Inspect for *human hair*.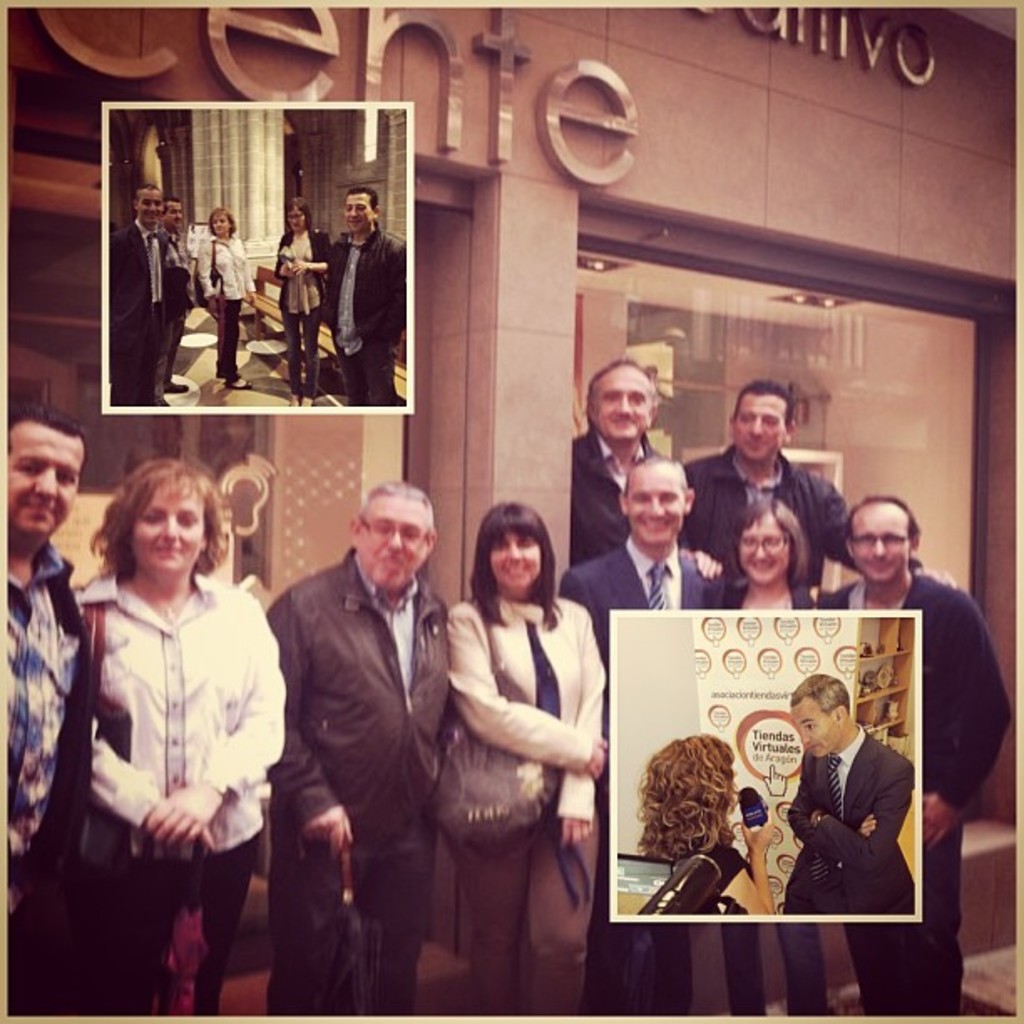
Inspection: (718,494,813,592).
